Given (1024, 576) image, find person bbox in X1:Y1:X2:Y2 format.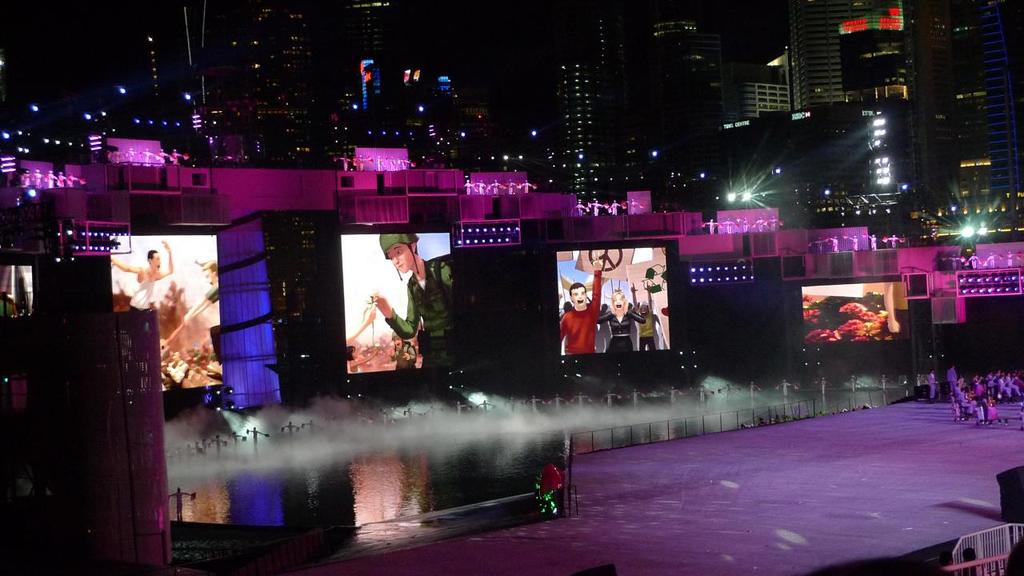
598:291:631:358.
